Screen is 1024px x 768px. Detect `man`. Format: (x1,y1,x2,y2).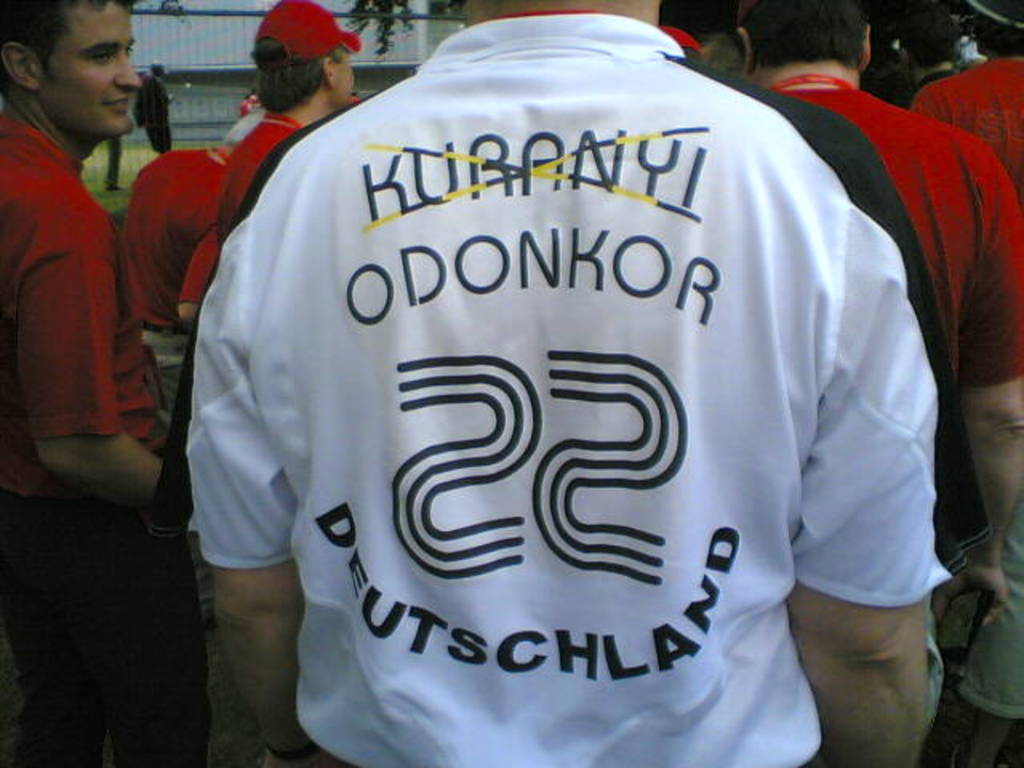
(728,0,1022,736).
